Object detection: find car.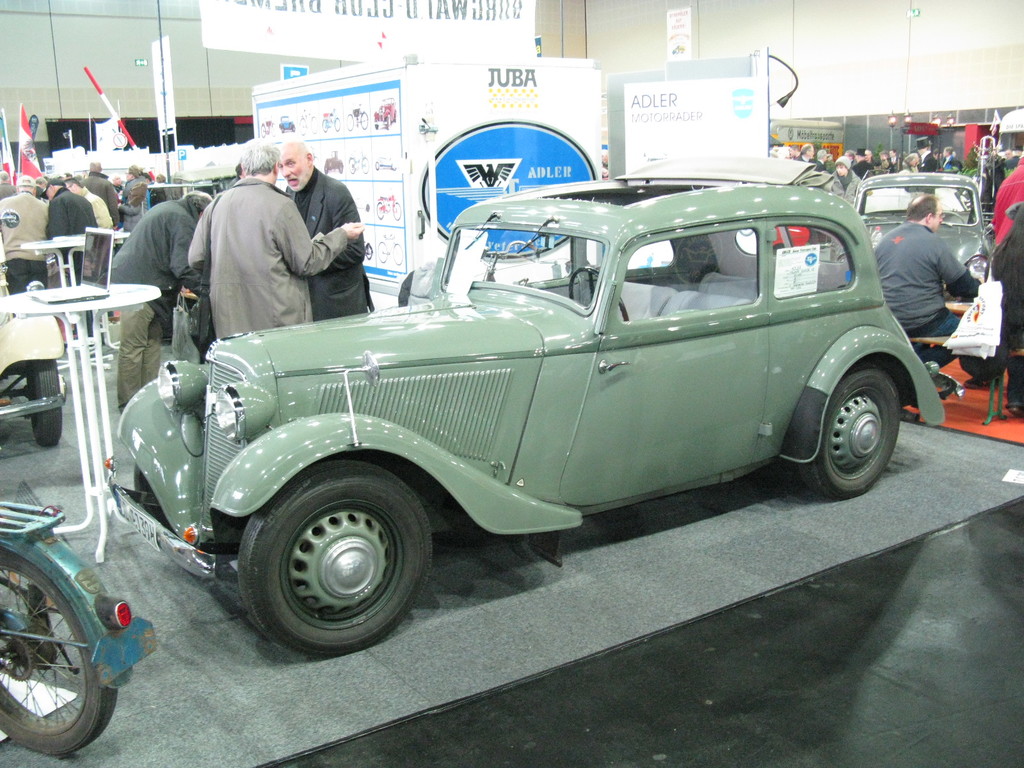
detection(87, 177, 924, 658).
